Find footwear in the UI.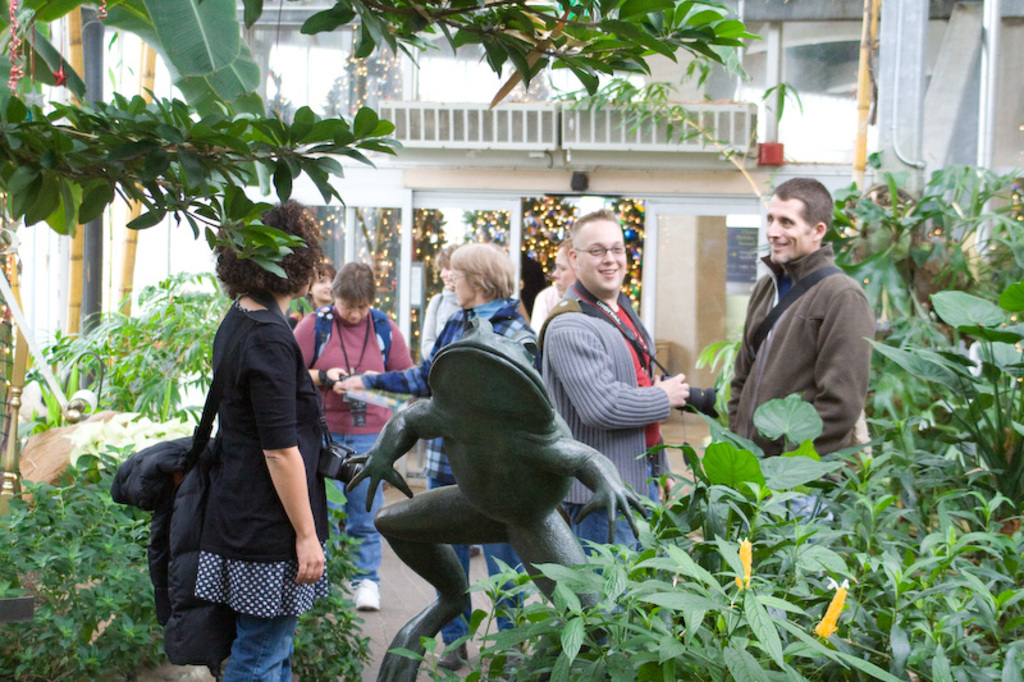
UI element at (left=472, top=544, right=483, bottom=562).
